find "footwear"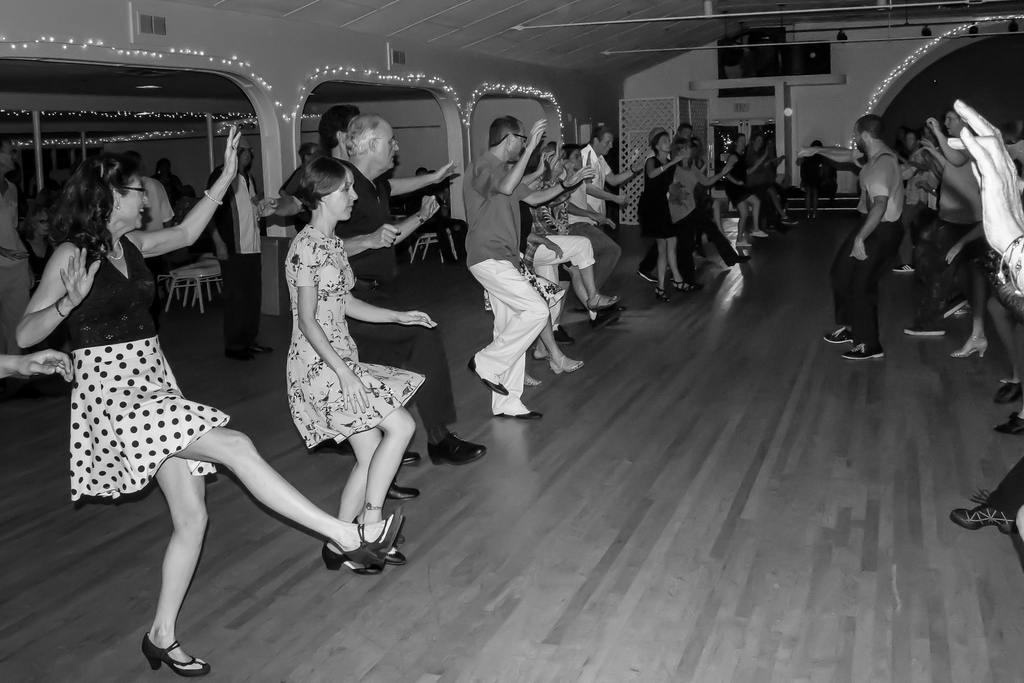
bbox=(956, 336, 989, 358)
